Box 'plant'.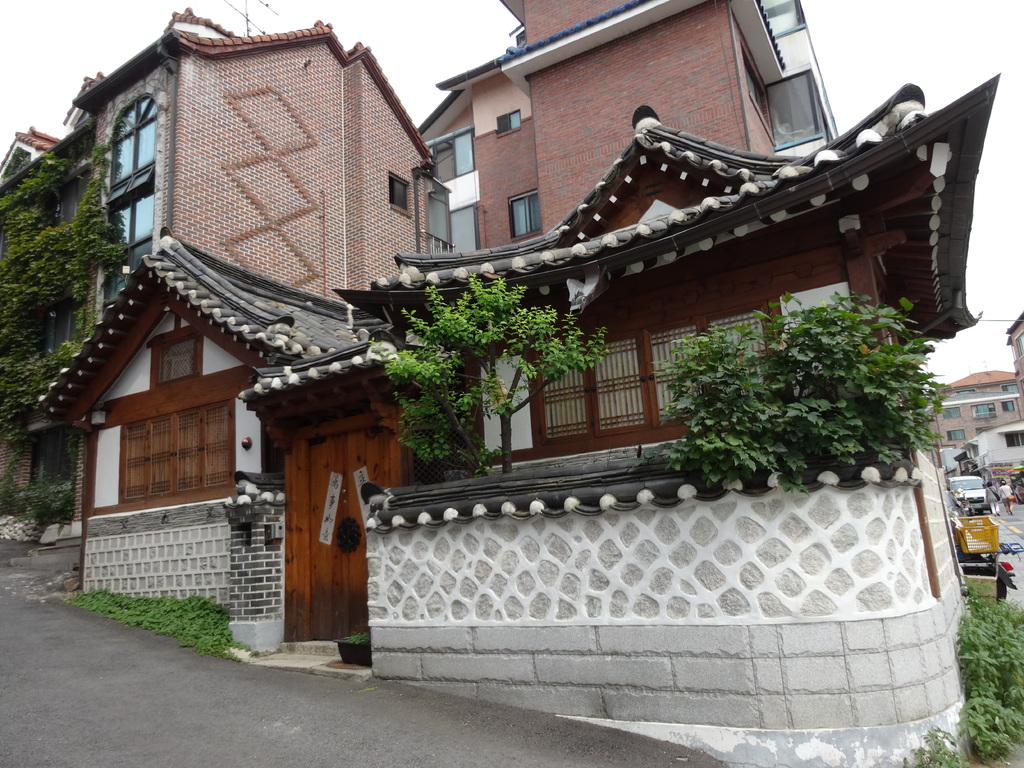
region(957, 581, 1023, 767).
